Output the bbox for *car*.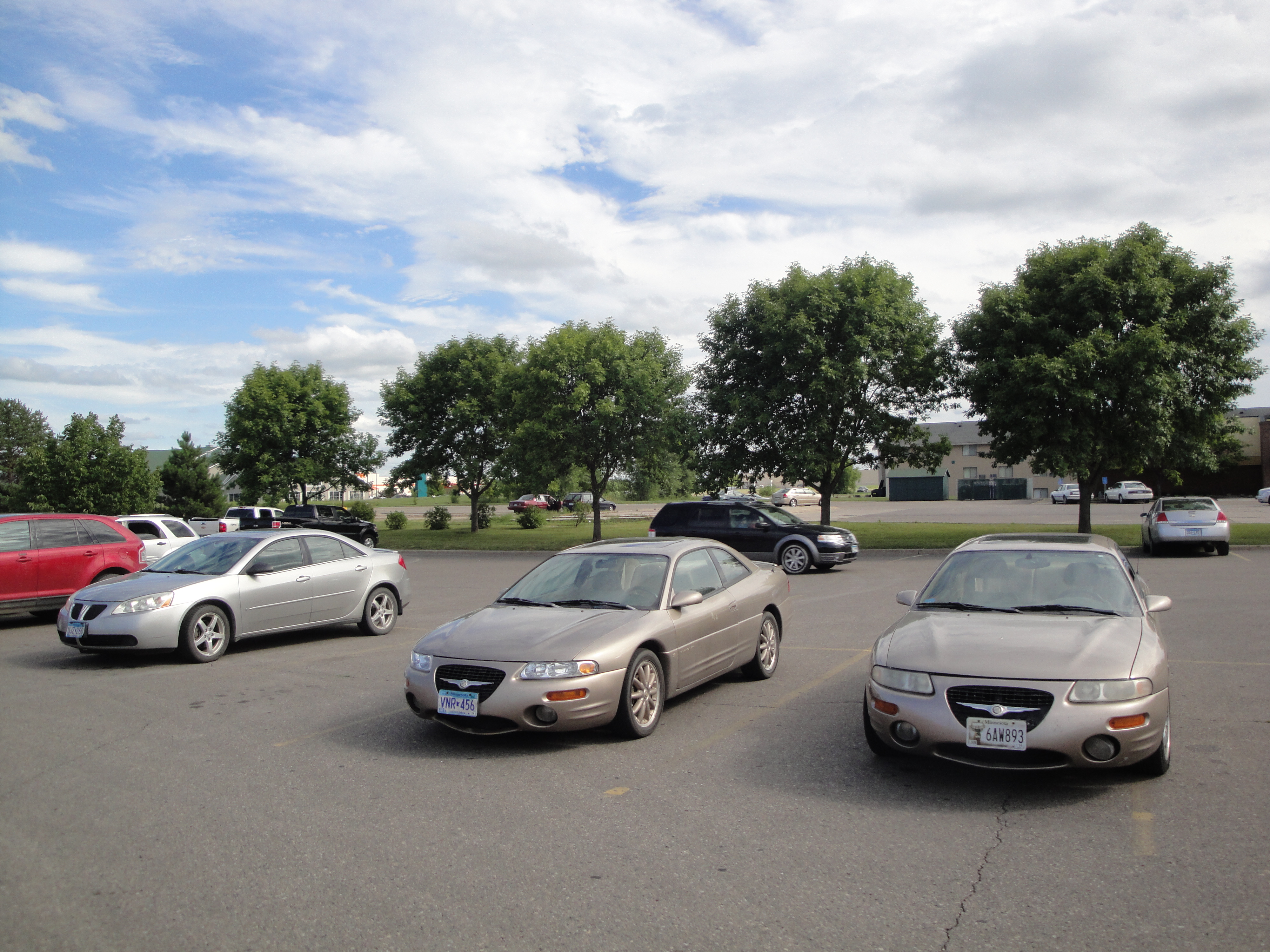
246 154 261 162.
